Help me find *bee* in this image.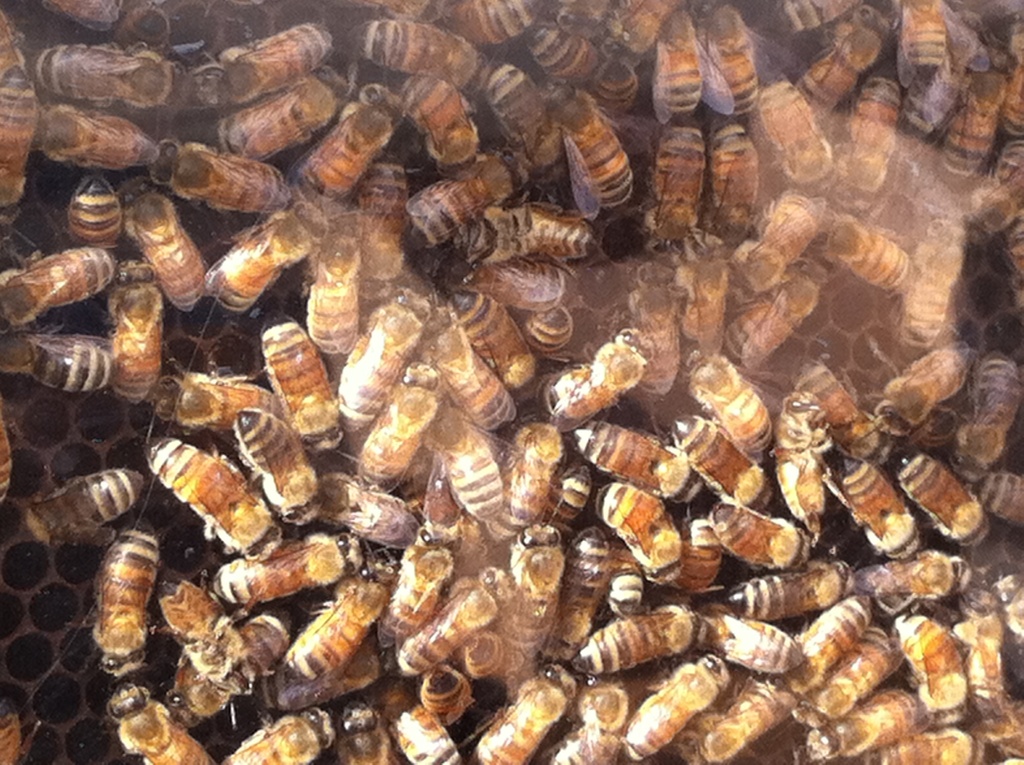
Found it: pyautogui.locateOnScreen(712, 497, 808, 586).
